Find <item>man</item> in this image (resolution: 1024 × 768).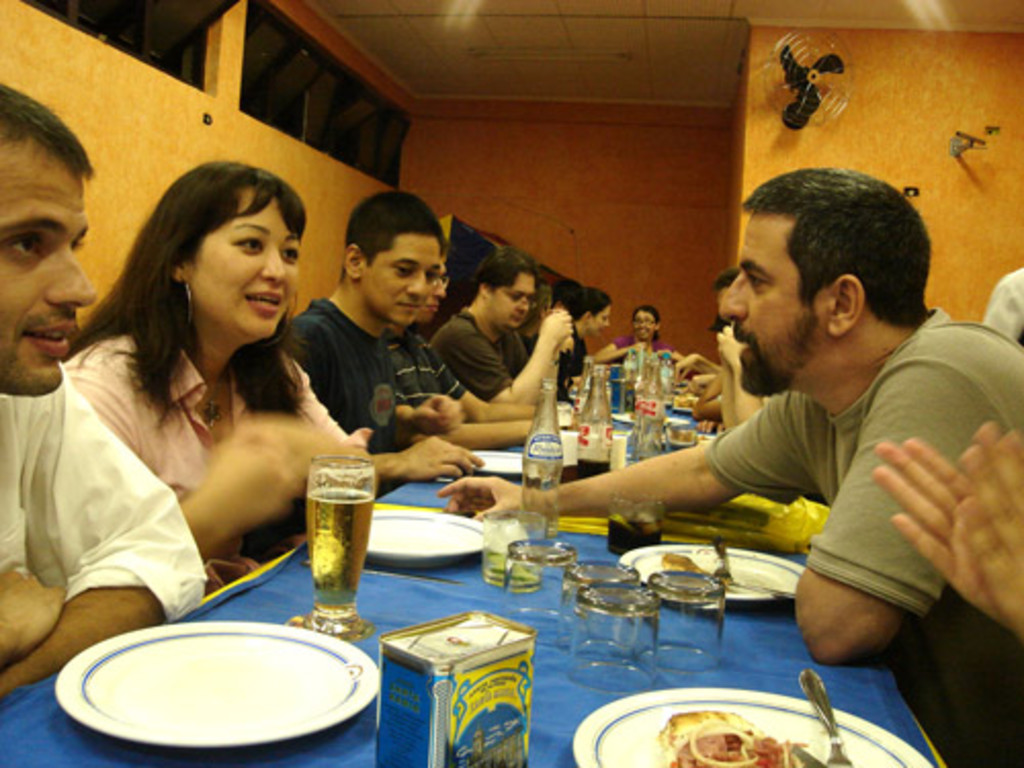
detection(426, 244, 575, 408).
